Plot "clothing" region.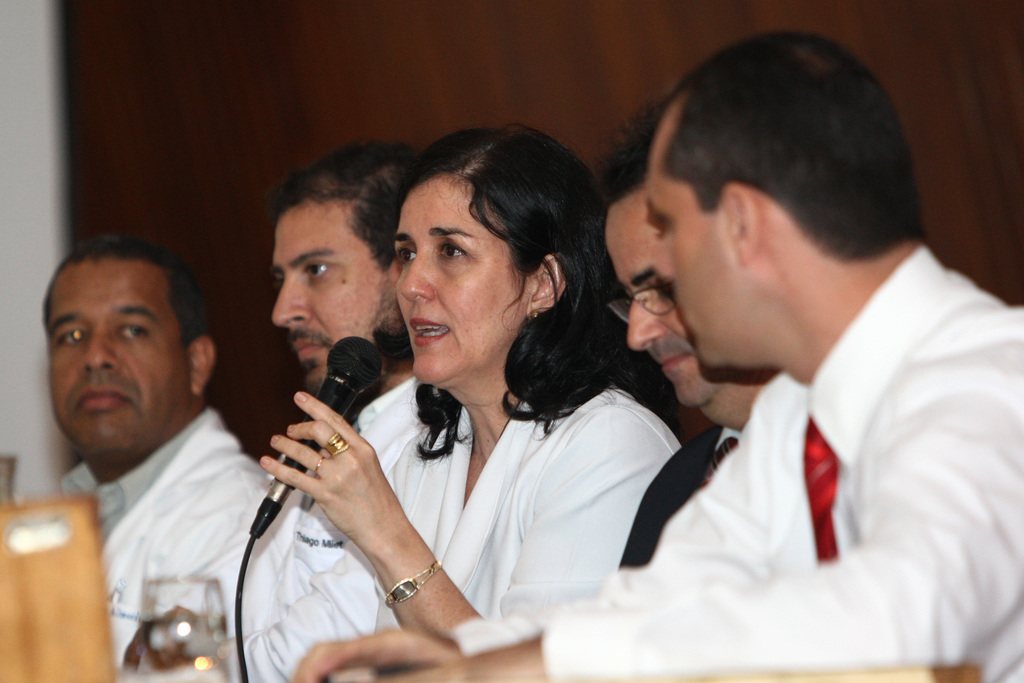
Plotted at rect(374, 370, 685, 682).
